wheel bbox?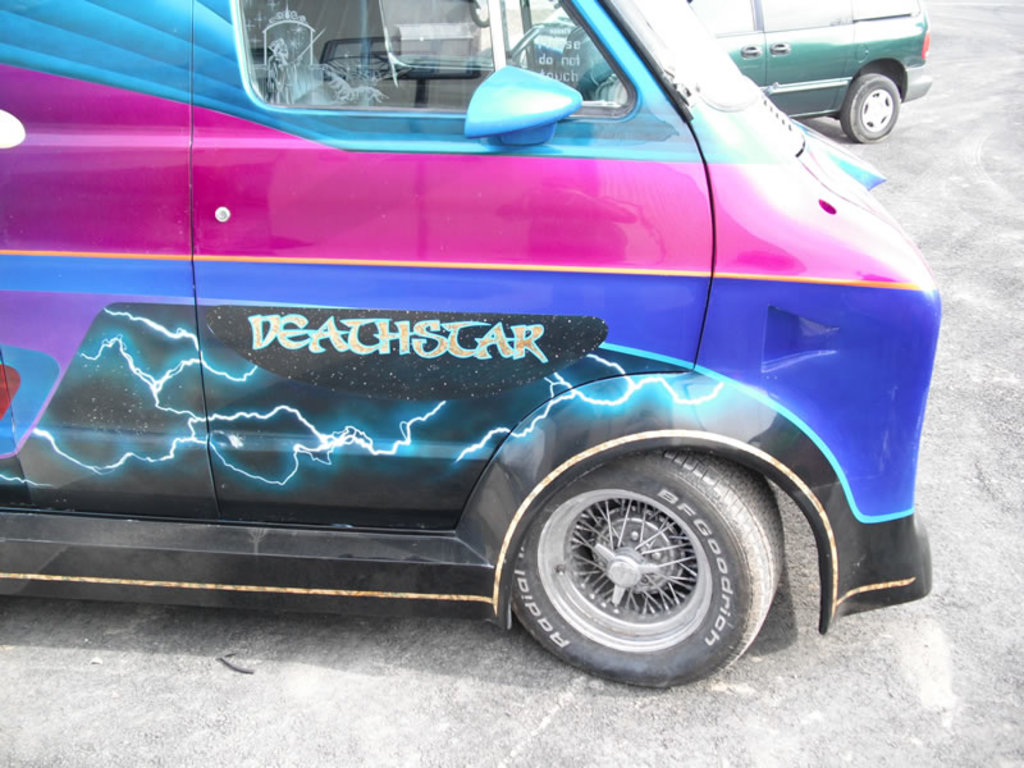
(left=836, top=73, right=897, bottom=140)
